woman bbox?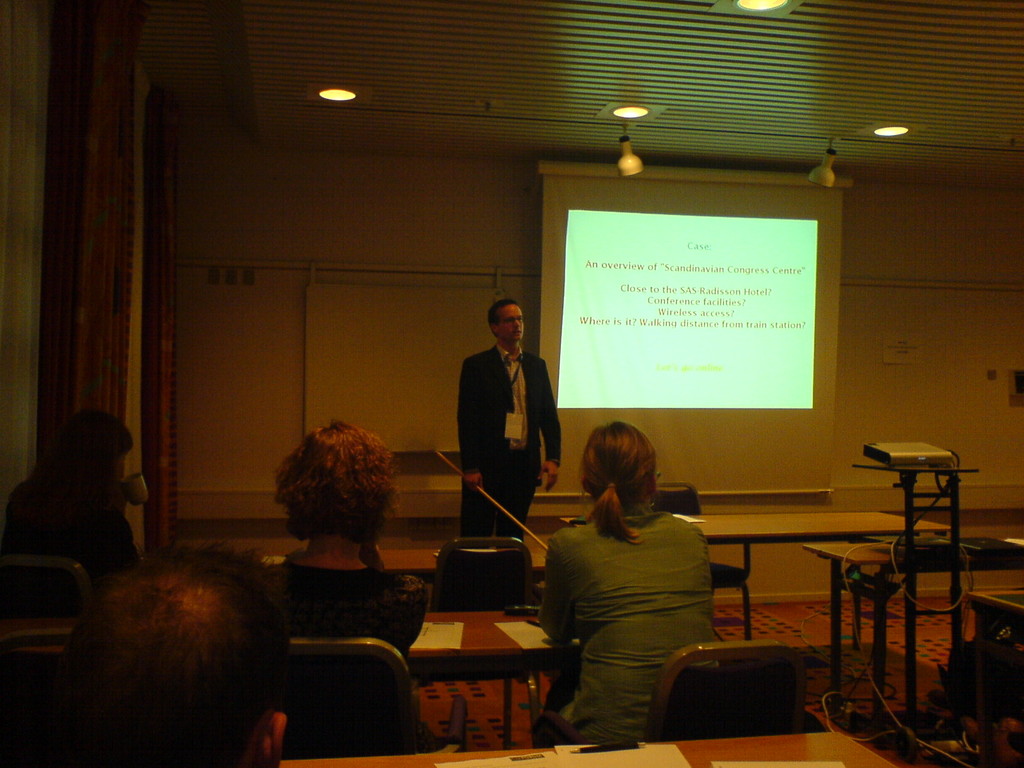
box(10, 409, 140, 584)
